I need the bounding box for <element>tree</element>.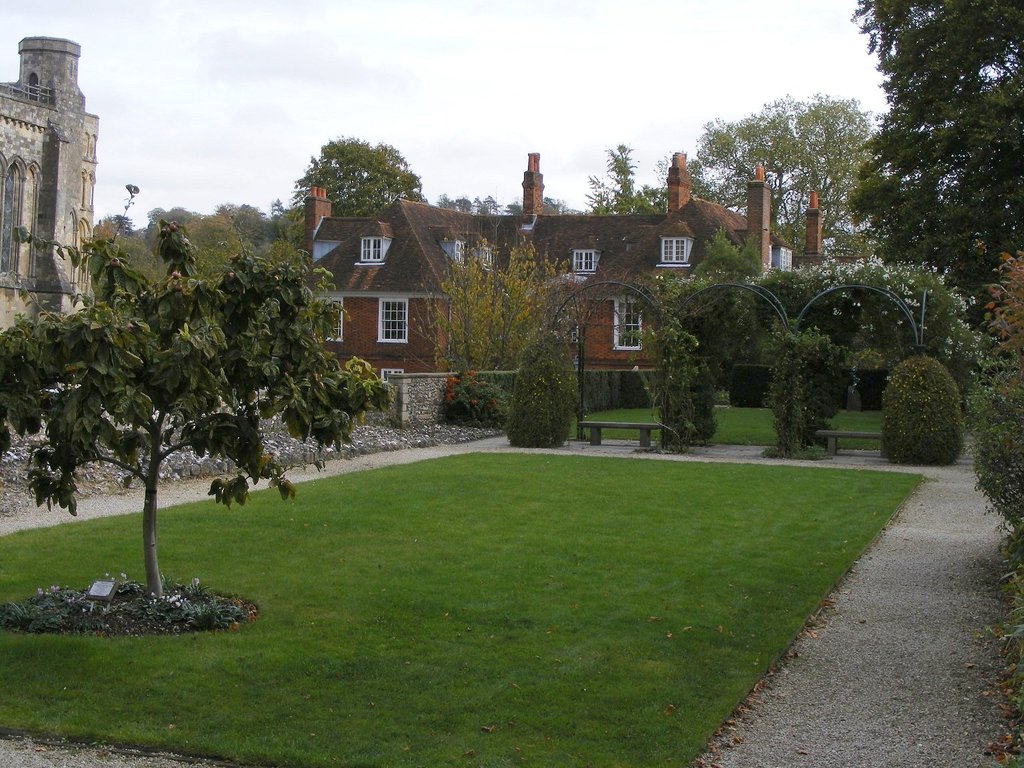
Here it is: 403,231,589,389.
